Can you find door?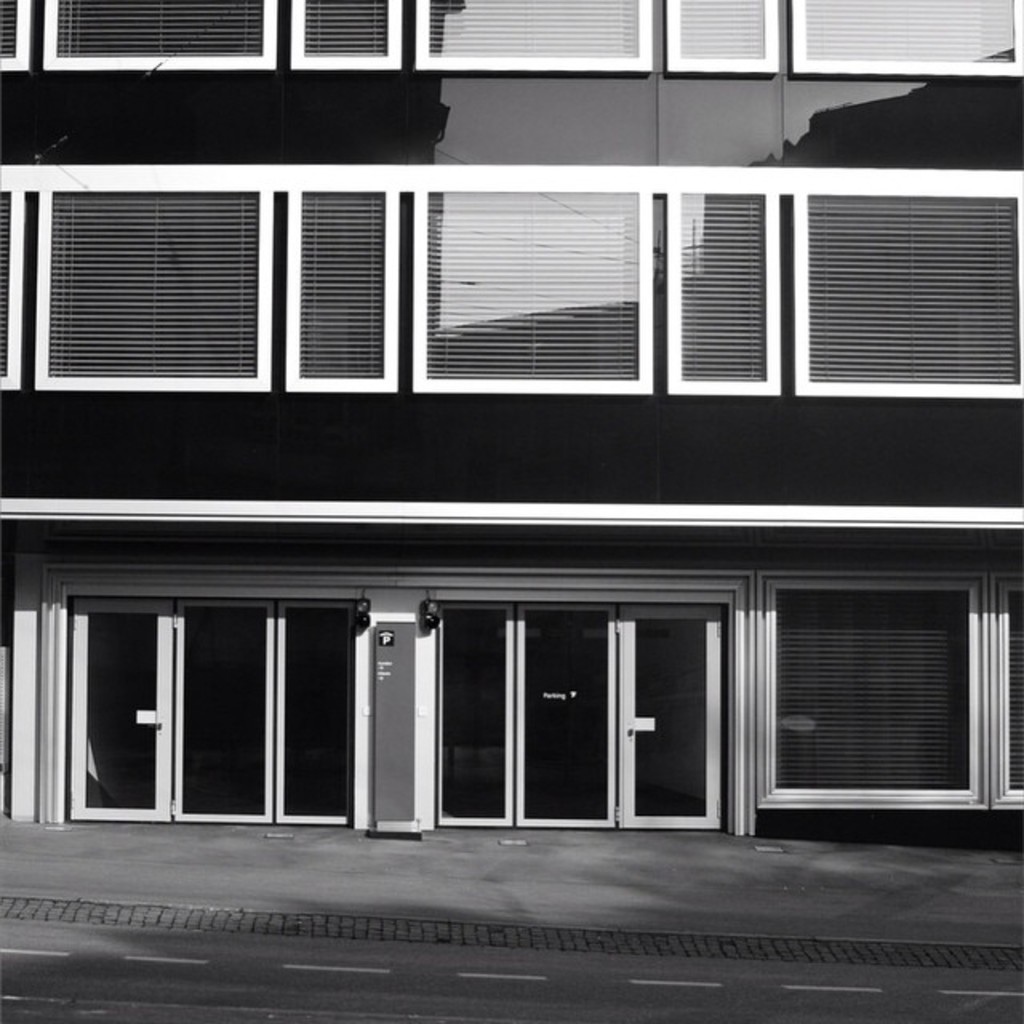
Yes, bounding box: box=[67, 597, 182, 829].
